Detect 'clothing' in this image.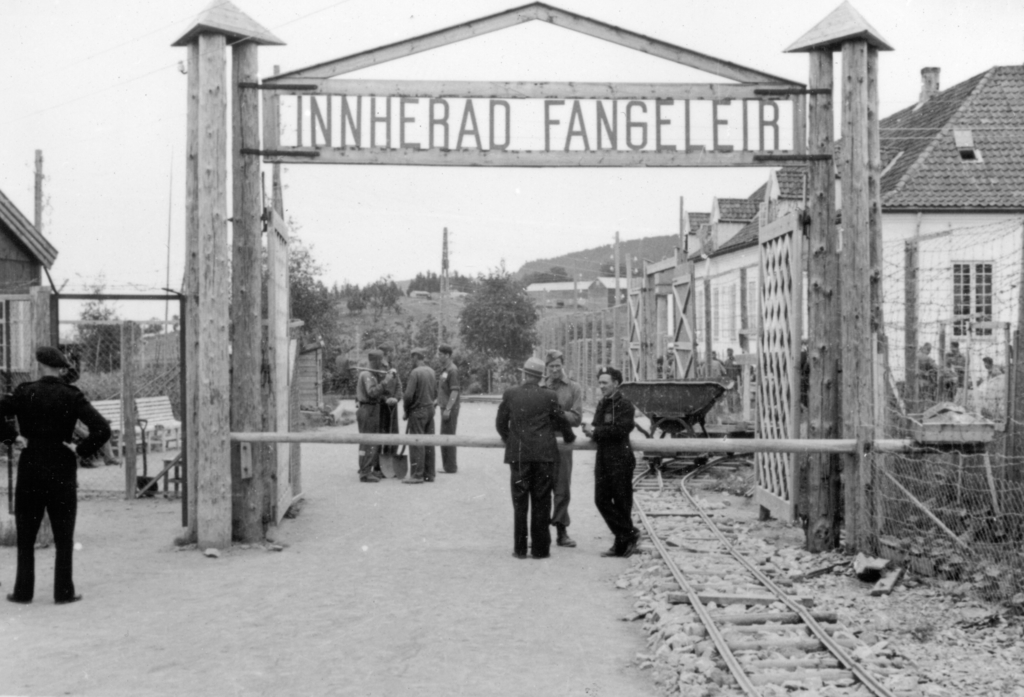
Detection: bbox(942, 365, 961, 401).
